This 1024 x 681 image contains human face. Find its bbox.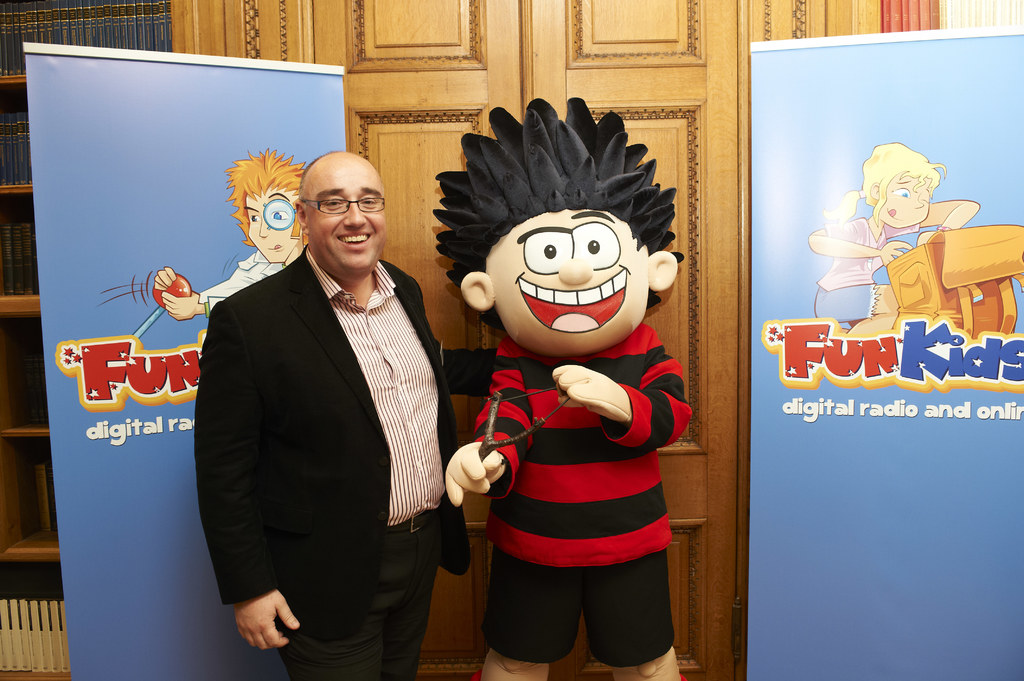
x1=880, y1=172, x2=929, y2=232.
